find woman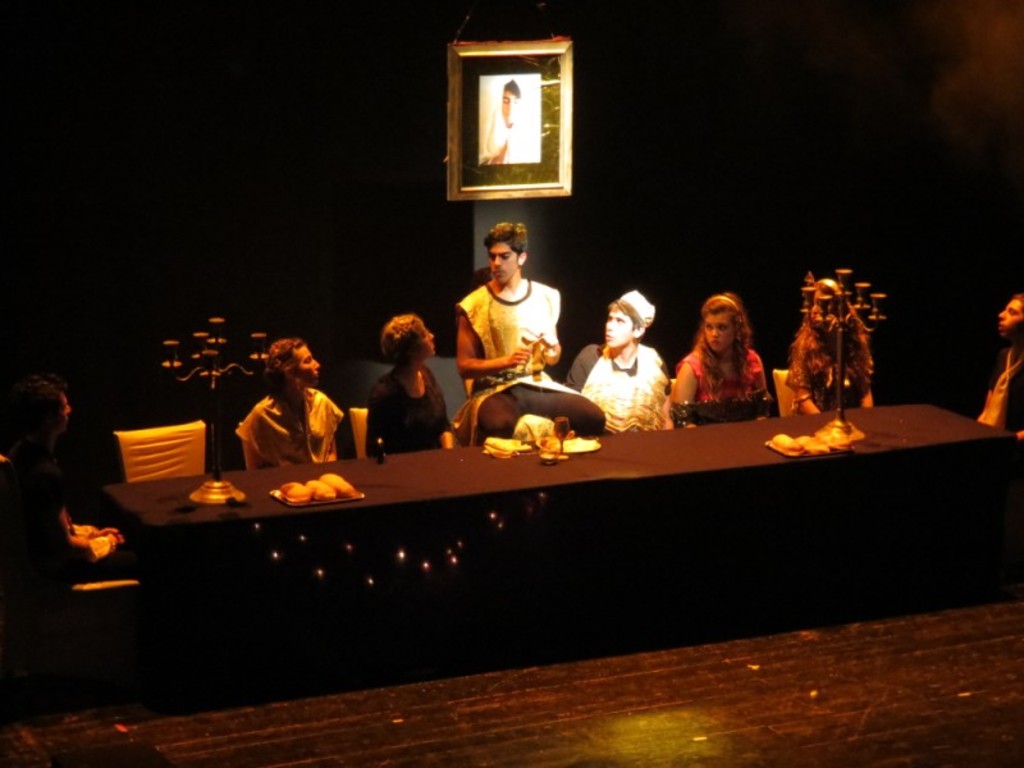
{"x1": 369, "y1": 312, "x2": 454, "y2": 460}
